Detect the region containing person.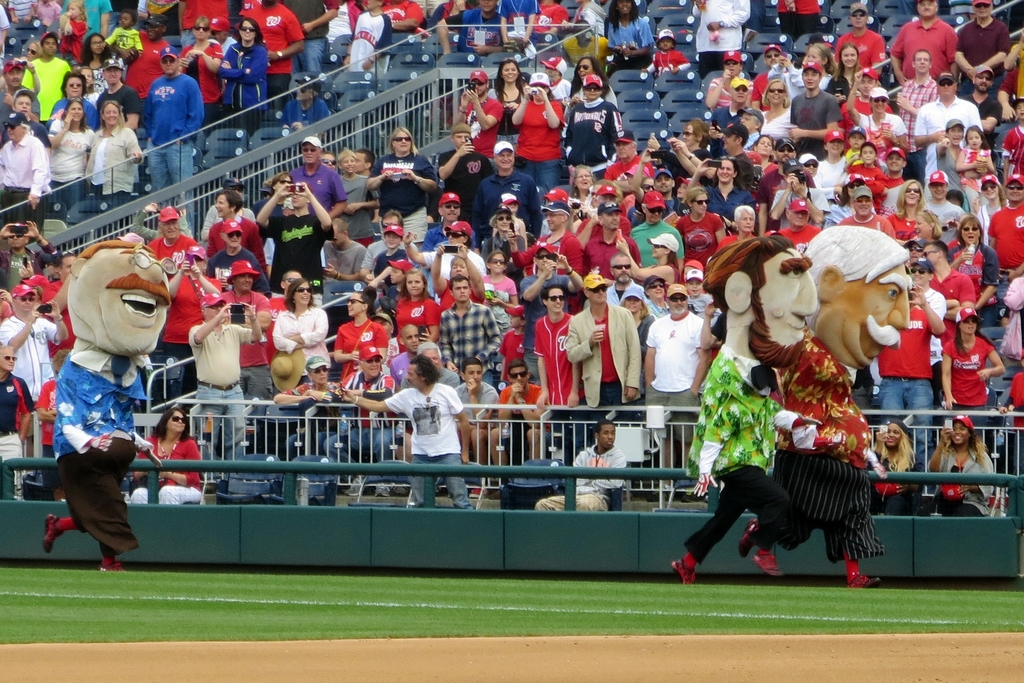
(left=909, top=74, right=977, bottom=180).
